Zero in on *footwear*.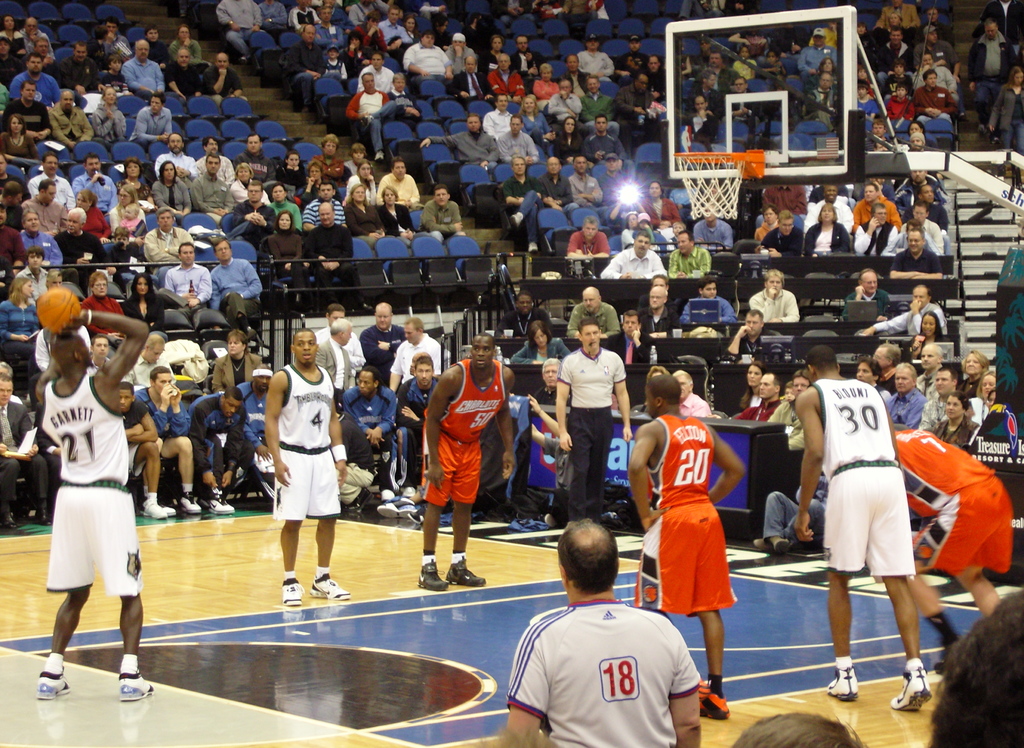
Zeroed in: Rect(280, 571, 308, 628).
